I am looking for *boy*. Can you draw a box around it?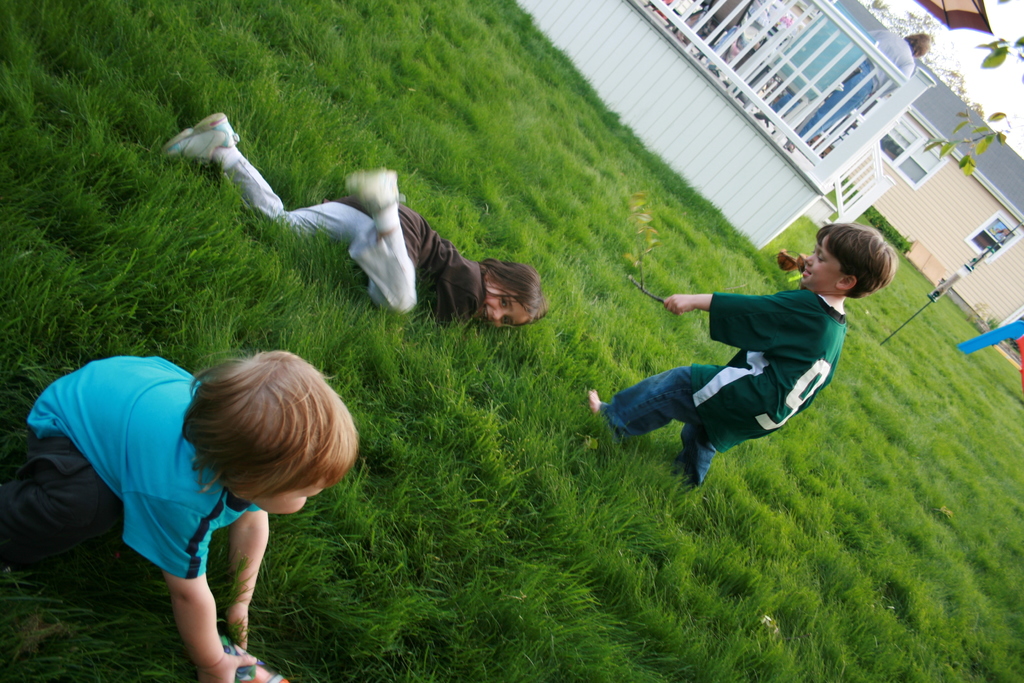
Sure, the bounding box is {"x1": 587, "y1": 235, "x2": 909, "y2": 499}.
